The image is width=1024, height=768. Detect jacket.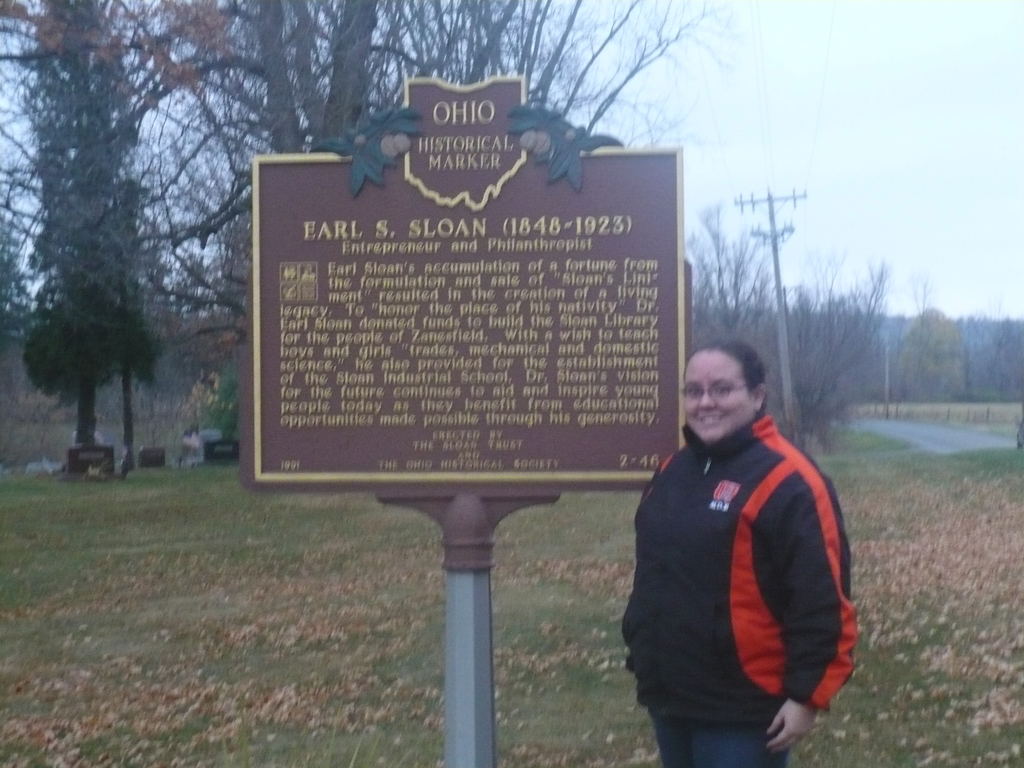
Detection: l=628, t=369, r=857, b=742.
